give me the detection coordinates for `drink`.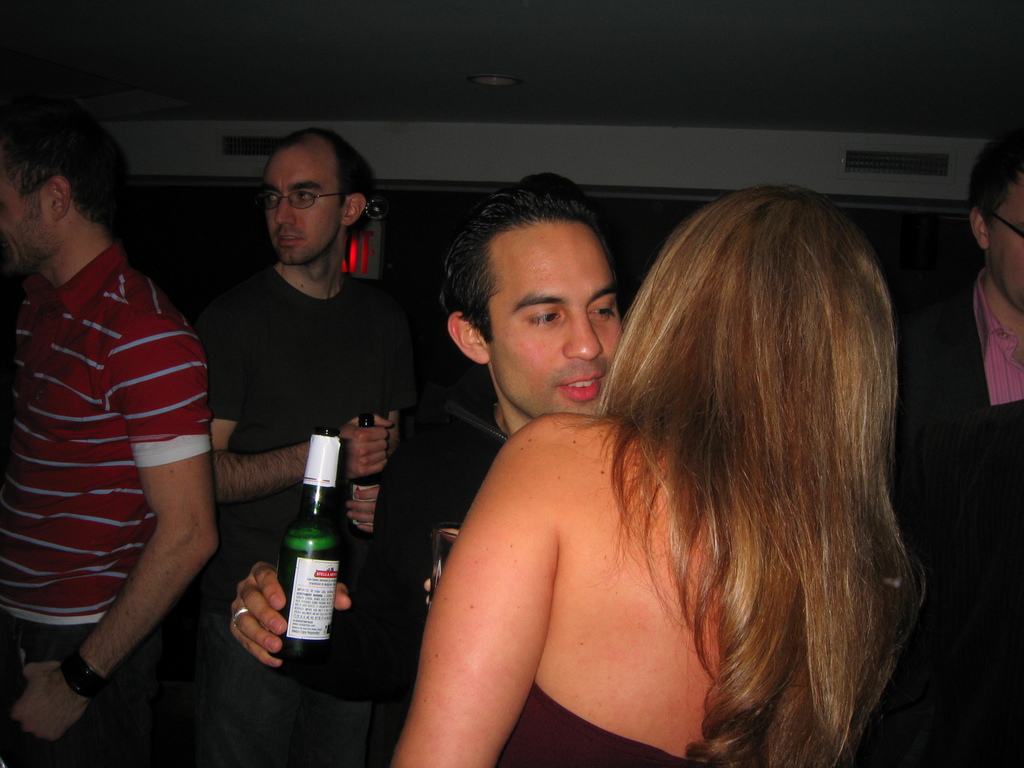
left=276, top=426, right=340, bottom=675.
